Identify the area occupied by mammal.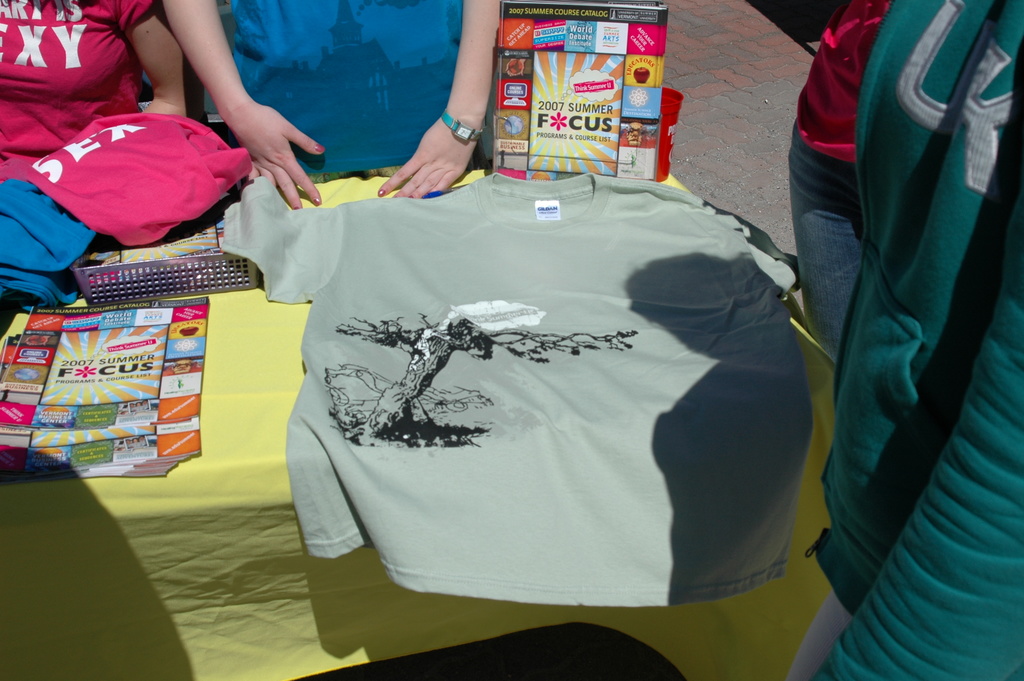
Area: x1=787 y1=0 x2=1023 y2=680.
